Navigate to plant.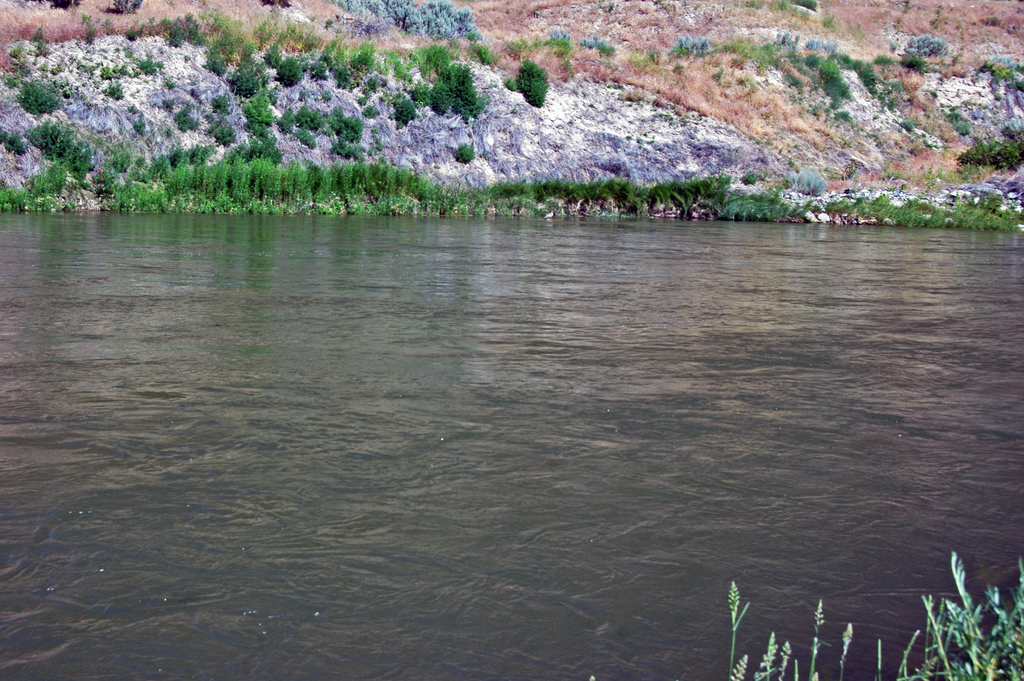
Navigation target: (x1=988, y1=54, x2=1023, y2=68).
